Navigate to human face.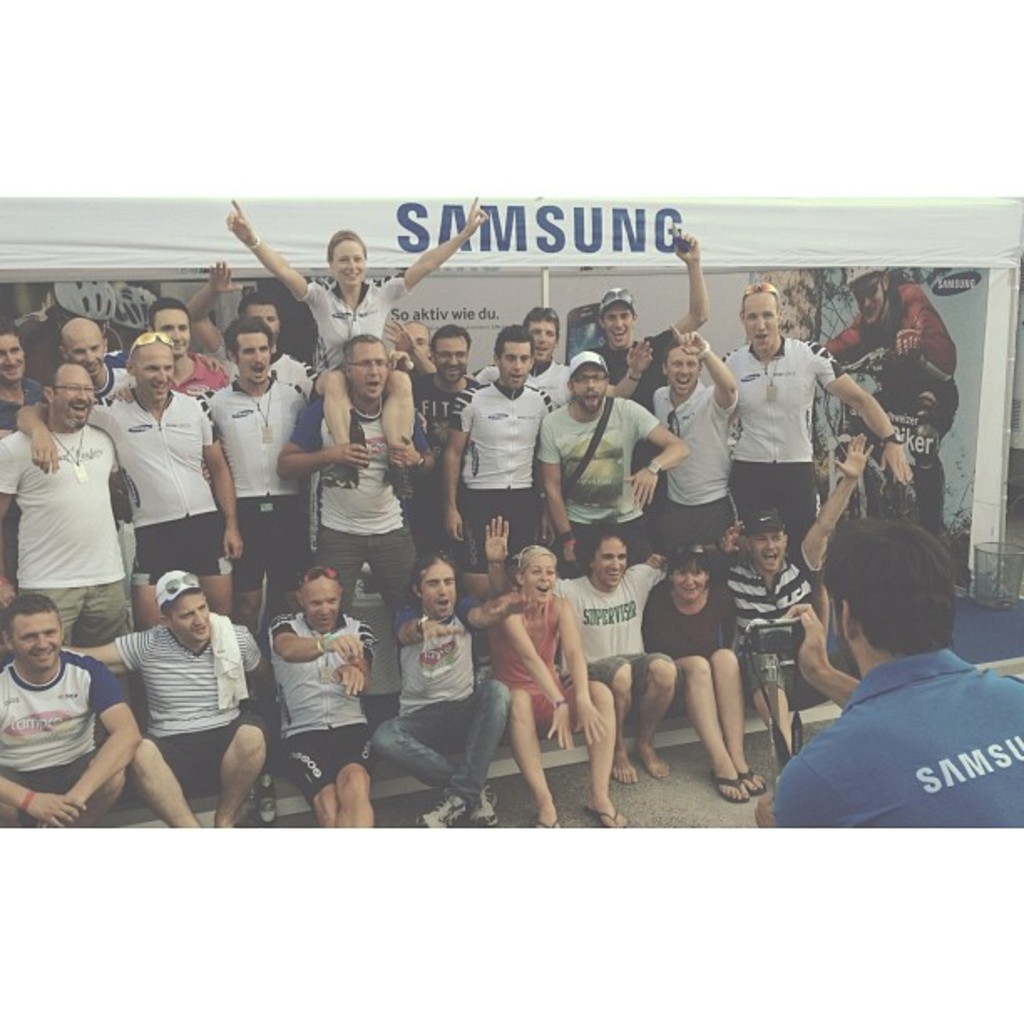
Navigation target: x1=167, y1=591, x2=212, y2=643.
